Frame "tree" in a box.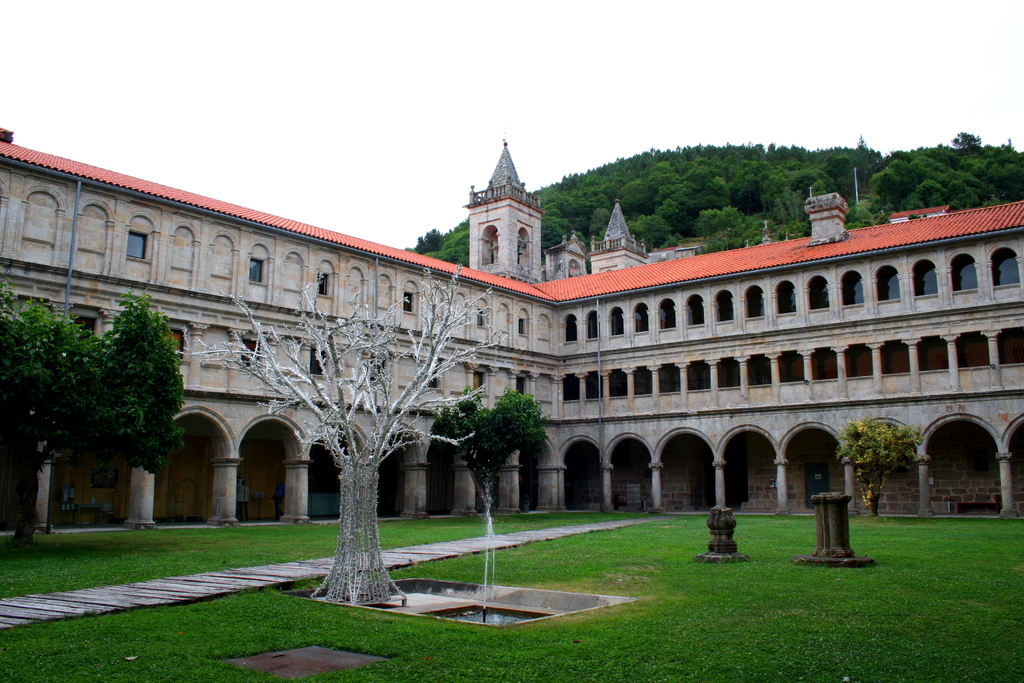
box=[191, 261, 511, 616].
